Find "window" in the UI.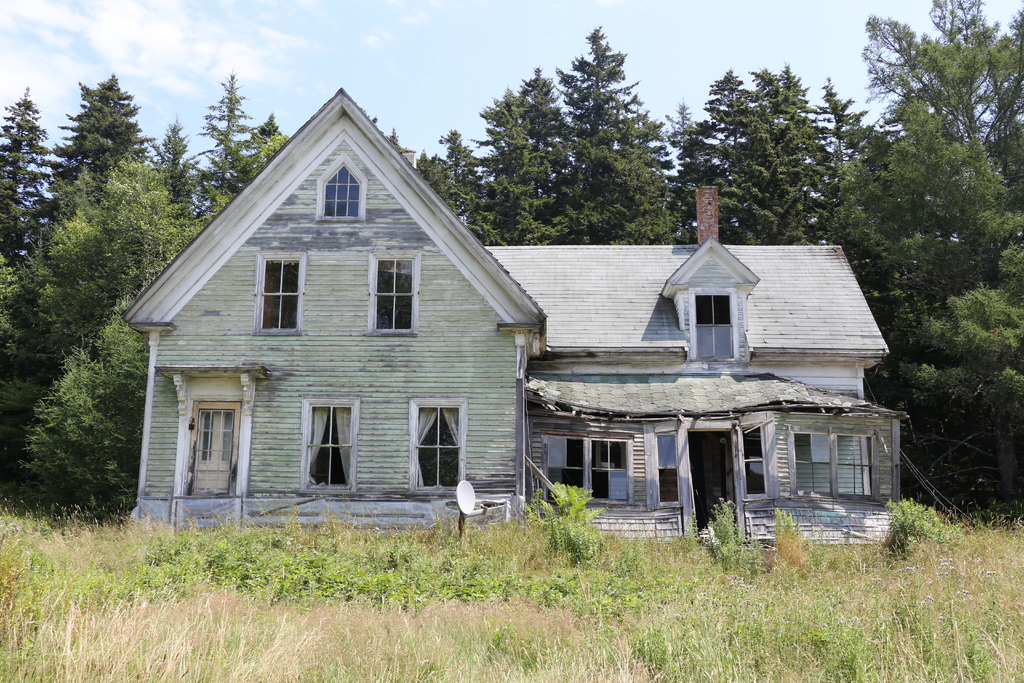
UI element at region(302, 397, 358, 497).
